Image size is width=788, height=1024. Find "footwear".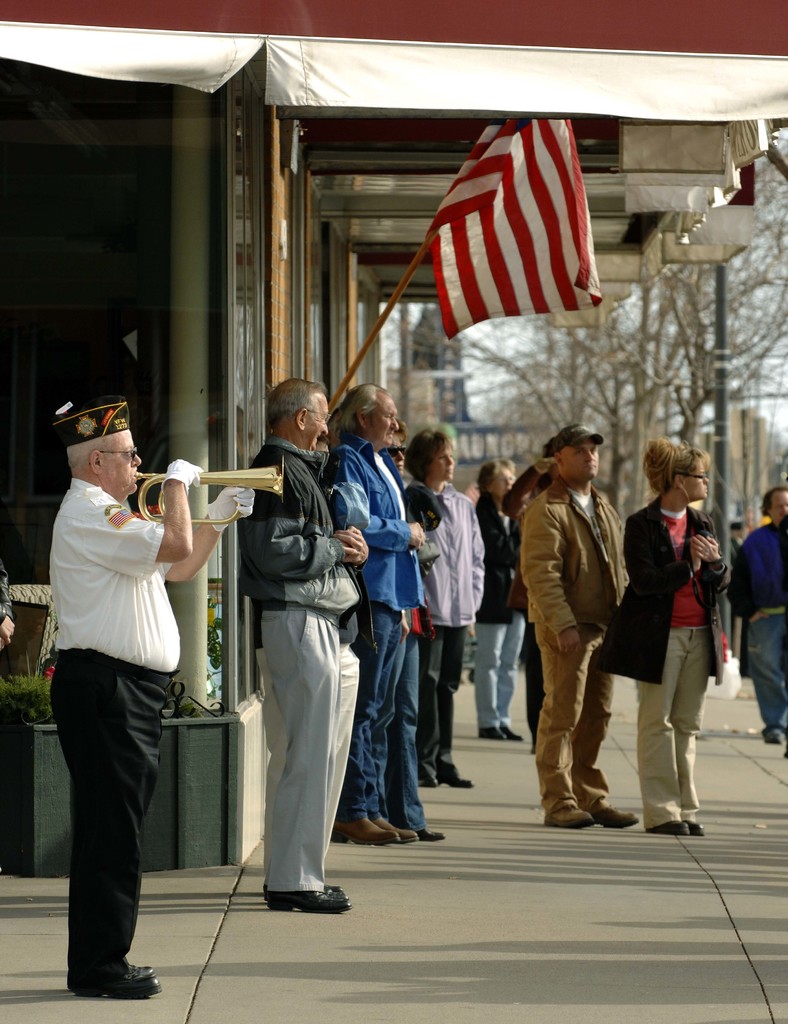
420 826 446 842.
